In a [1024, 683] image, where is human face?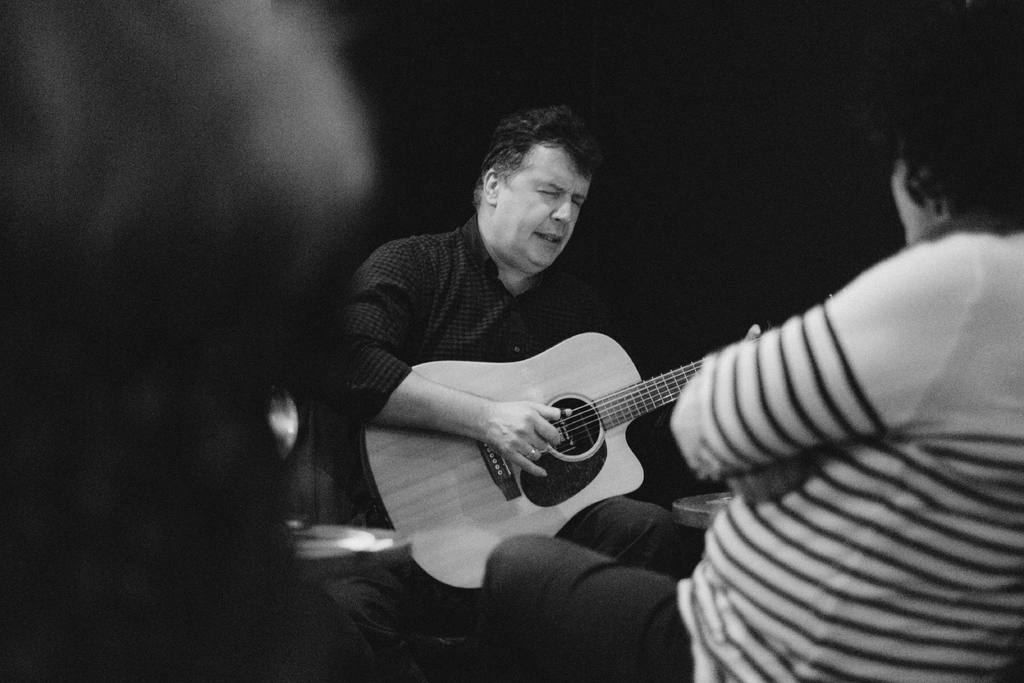
box=[885, 157, 918, 245].
